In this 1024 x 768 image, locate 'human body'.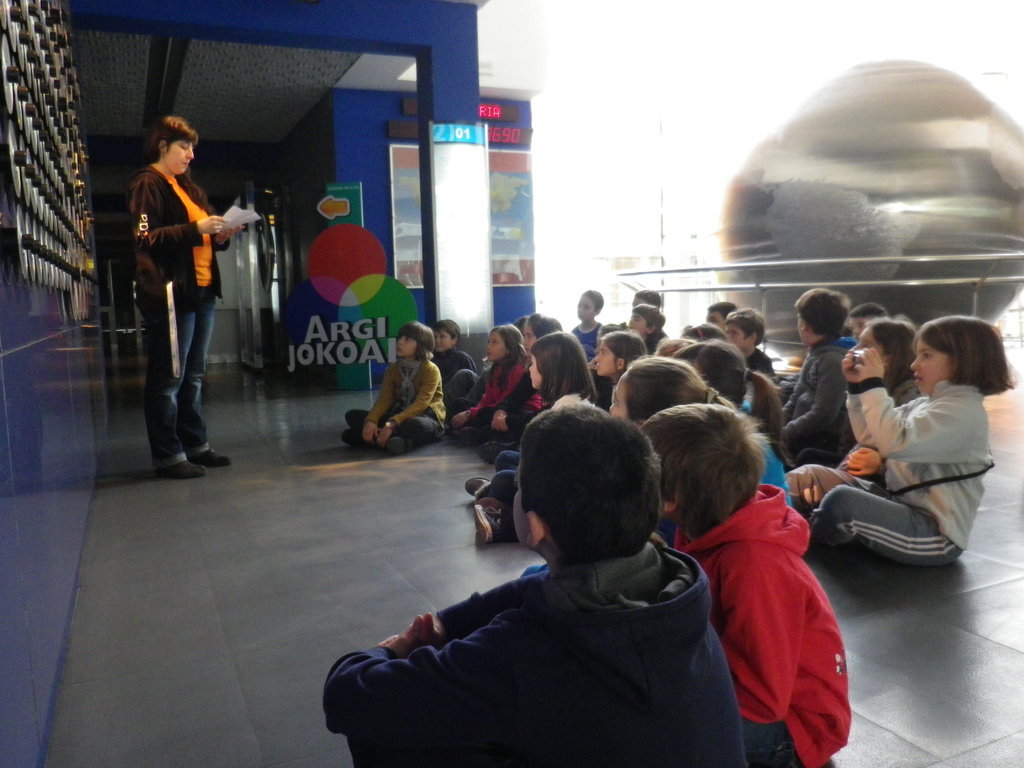
Bounding box: bbox=(318, 390, 747, 767).
